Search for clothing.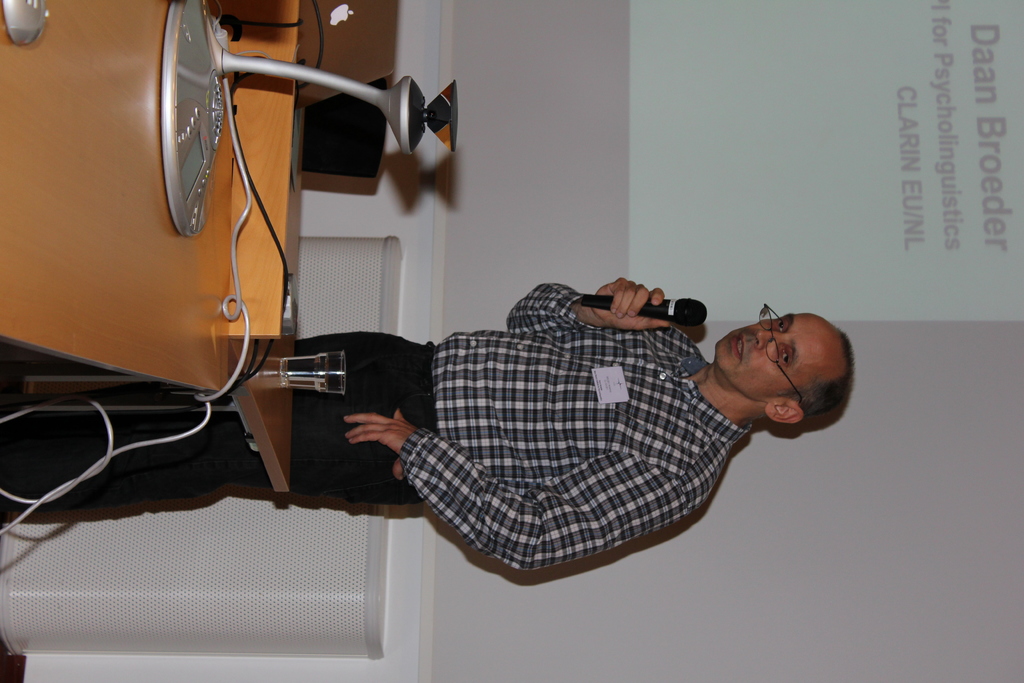
Found at 22, 336, 433, 518.
